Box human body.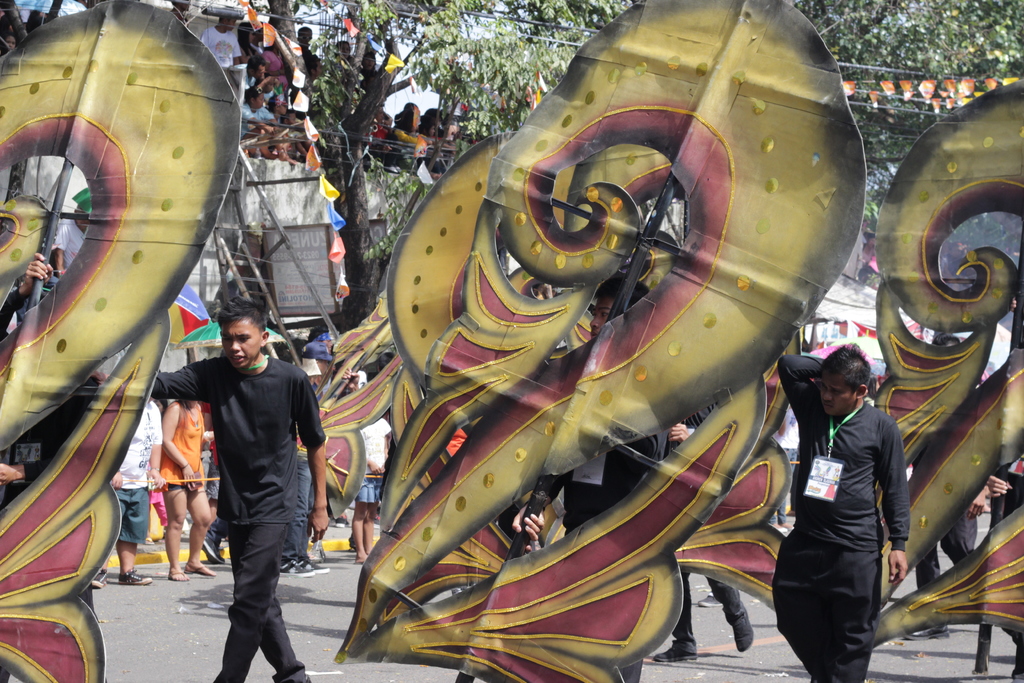
{"x1": 785, "y1": 320, "x2": 915, "y2": 676}.
